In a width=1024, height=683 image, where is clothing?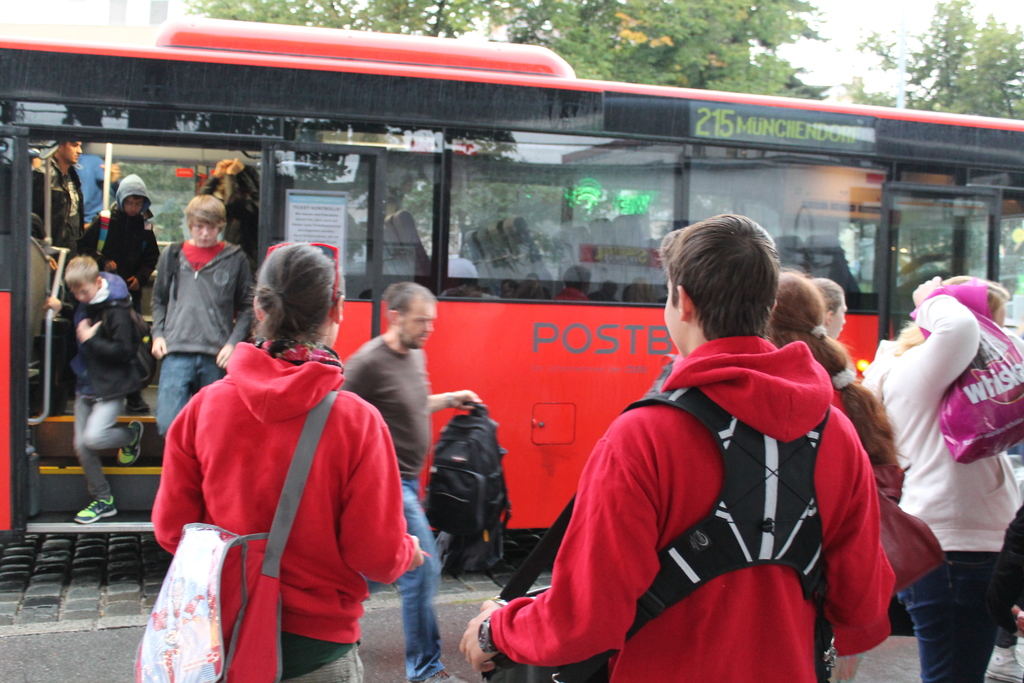
crop(21, 152, 93, 300).
